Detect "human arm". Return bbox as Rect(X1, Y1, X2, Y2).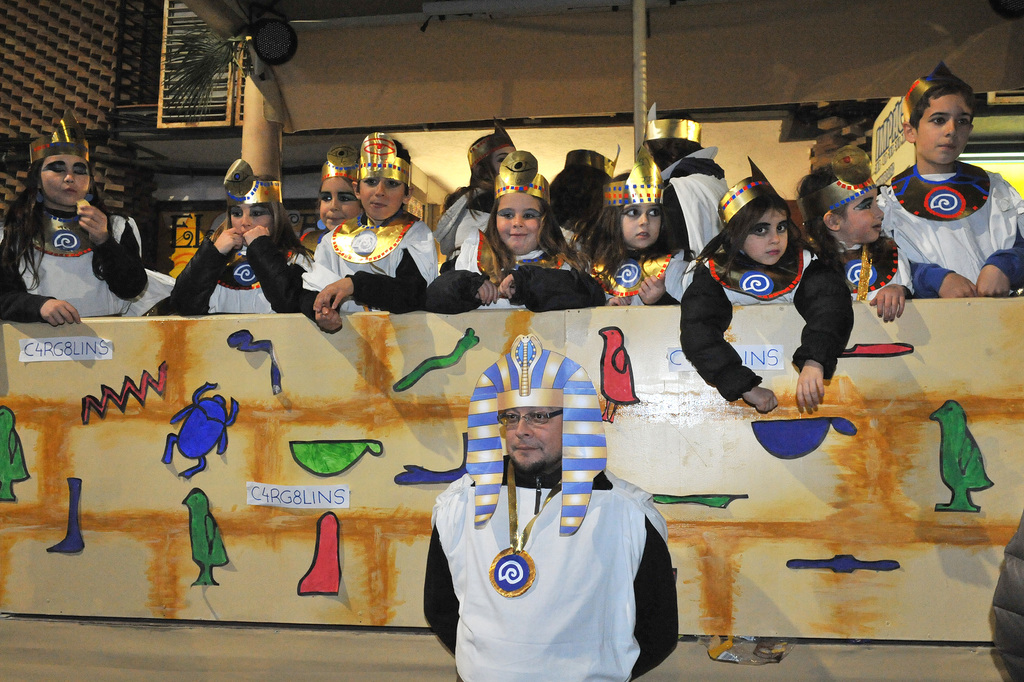
Rect(299, 285, 354, 335).
